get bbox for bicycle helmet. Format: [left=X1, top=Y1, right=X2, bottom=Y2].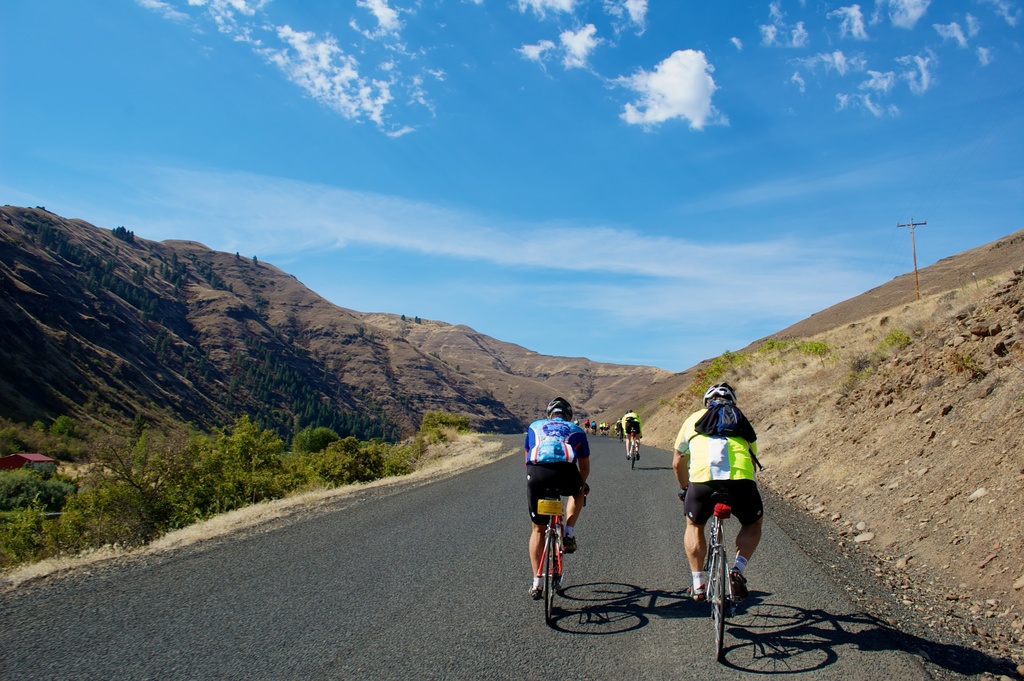
[left=543, top=397, right=570, bottom=415].
